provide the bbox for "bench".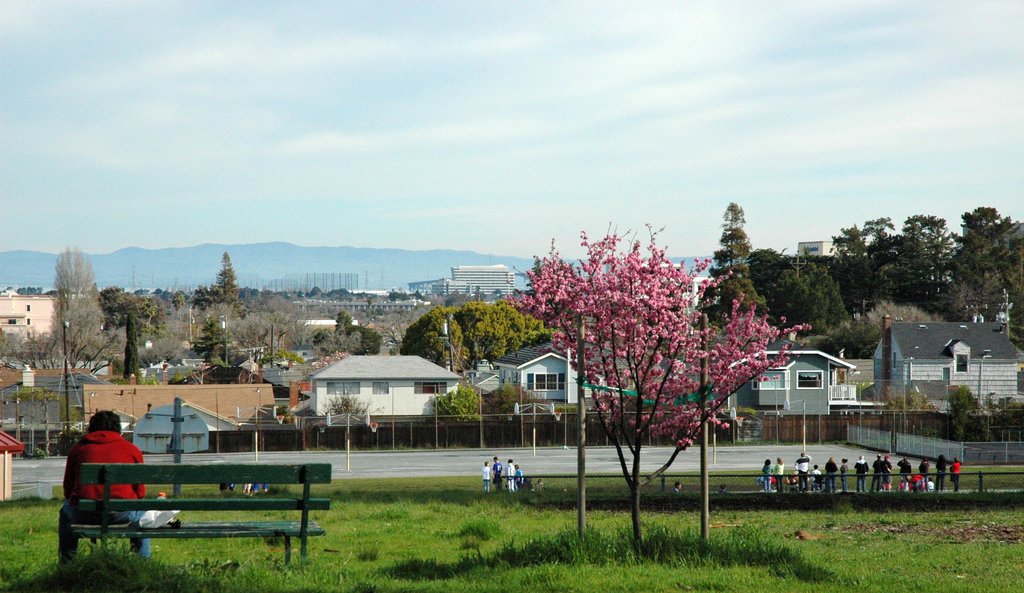
region(115, 464, 309, 560).
